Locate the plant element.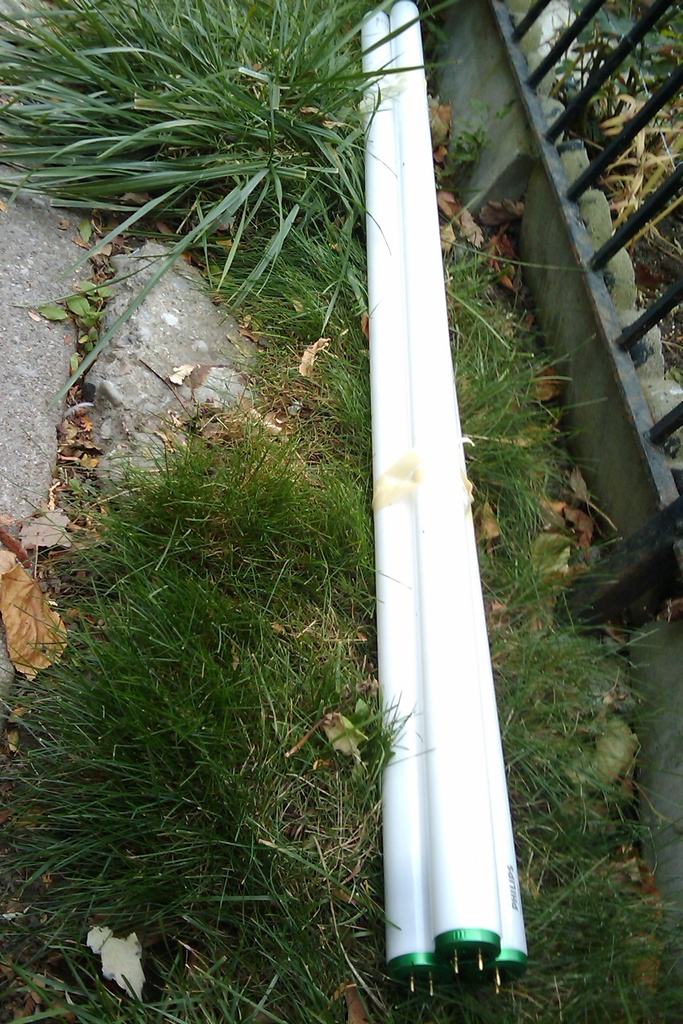
Element bbox: pyautogui.locateOnScreen(1, 580, 420, 1023).
